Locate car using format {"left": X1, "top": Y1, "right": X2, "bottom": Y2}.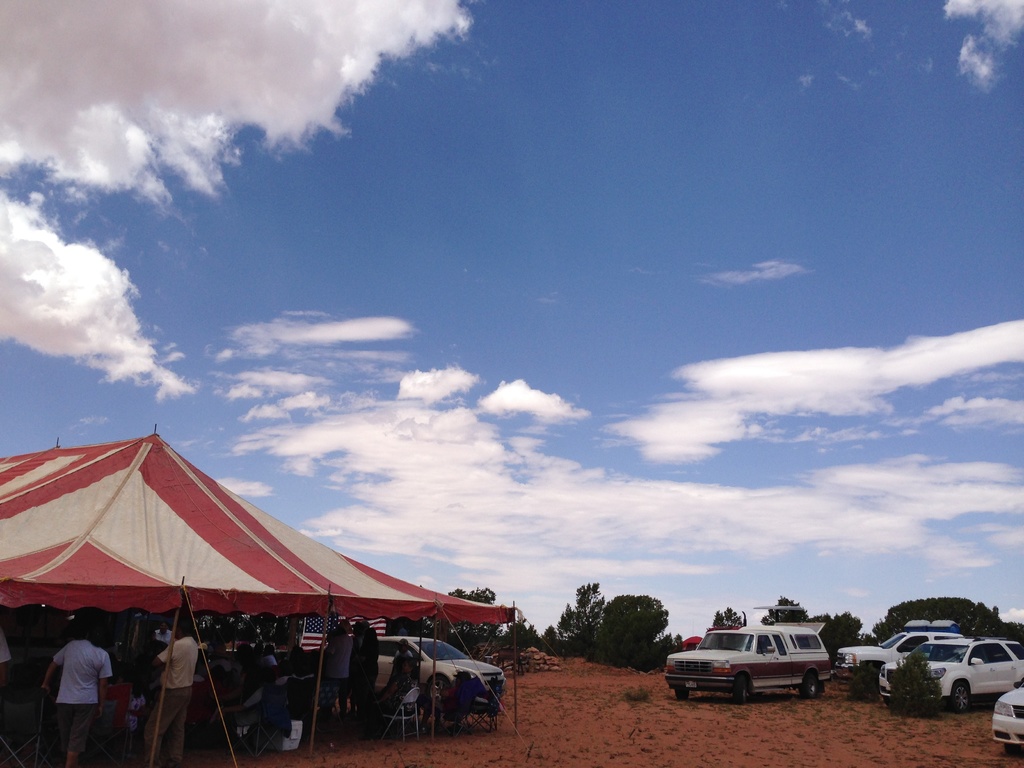
{"left": 368, "top": 628, "right": 509, "bottom": 700}.
